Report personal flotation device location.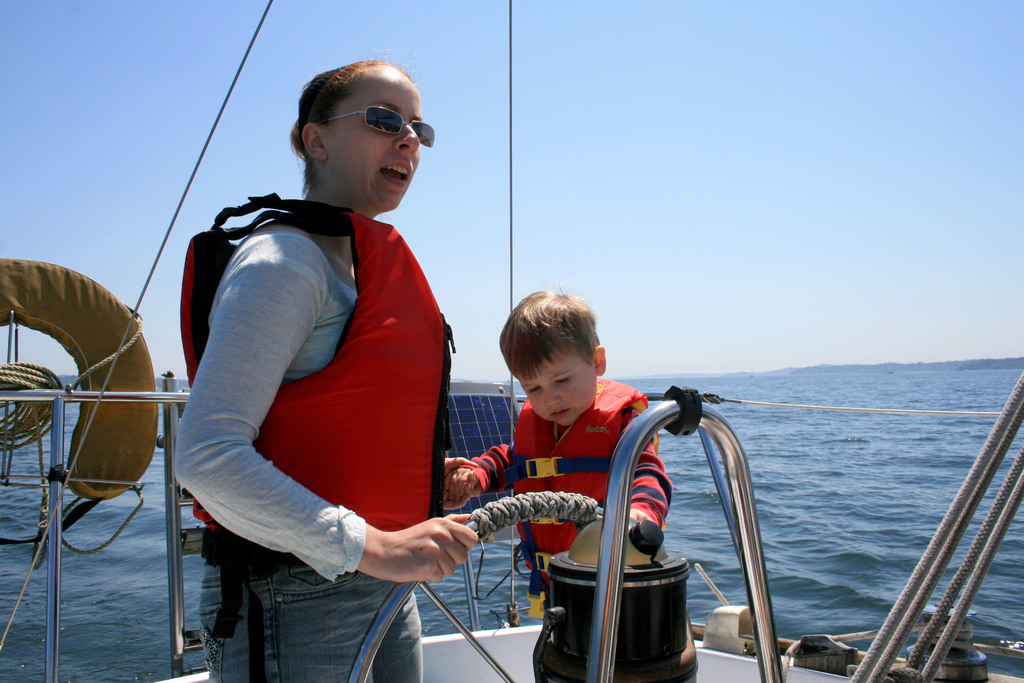
Report: <box>170,189,455,642</box>.
